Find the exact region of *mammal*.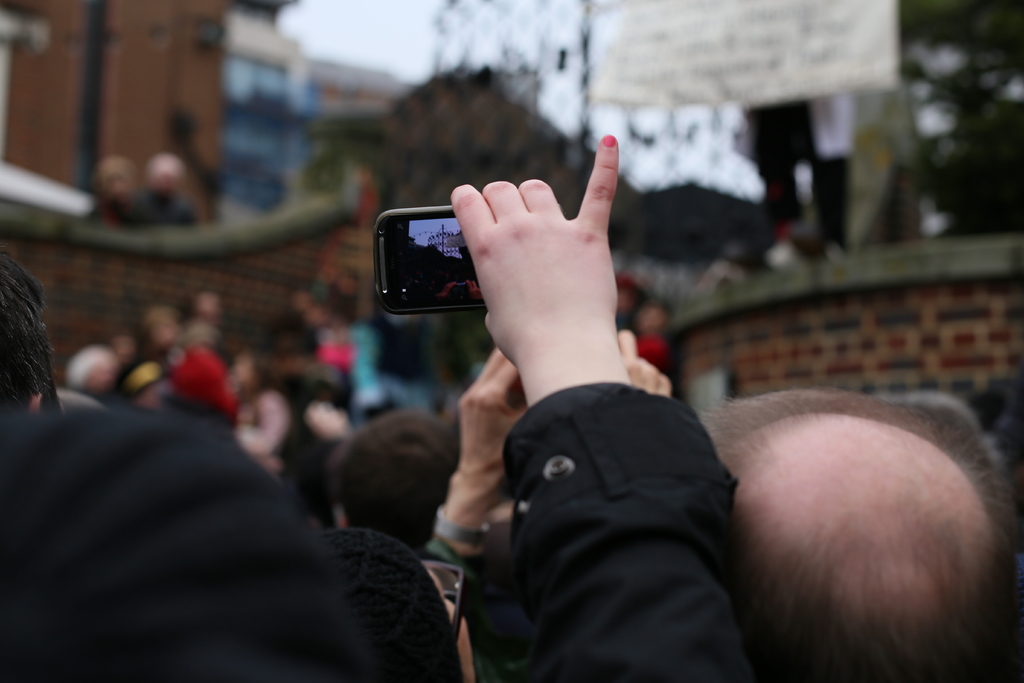
Exact region: BBox(82, 155, 142, 227).
